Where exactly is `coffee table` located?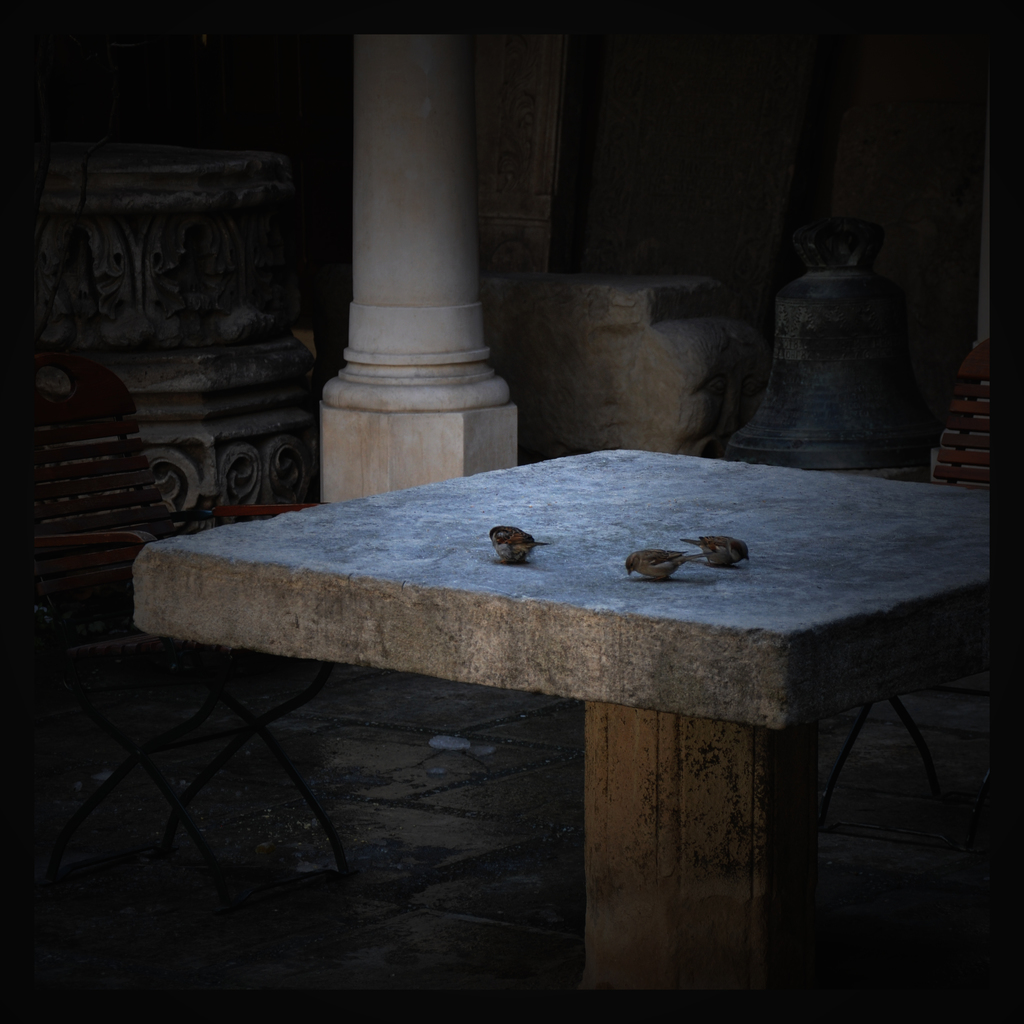
Its bounding box is [102,384,984,986].
